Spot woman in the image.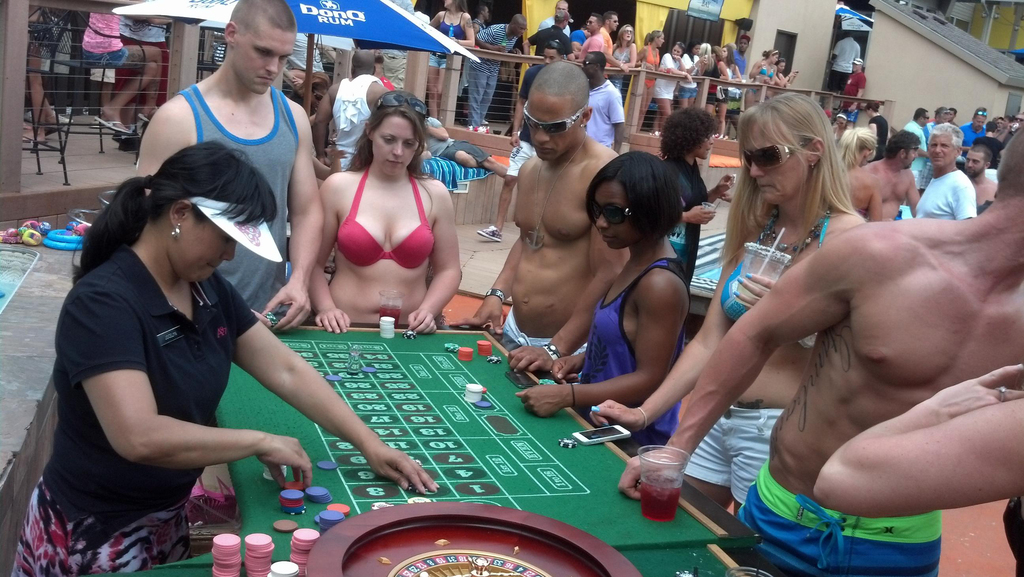
woman found at x1=636, y1=30, x2=673, y2=139.
